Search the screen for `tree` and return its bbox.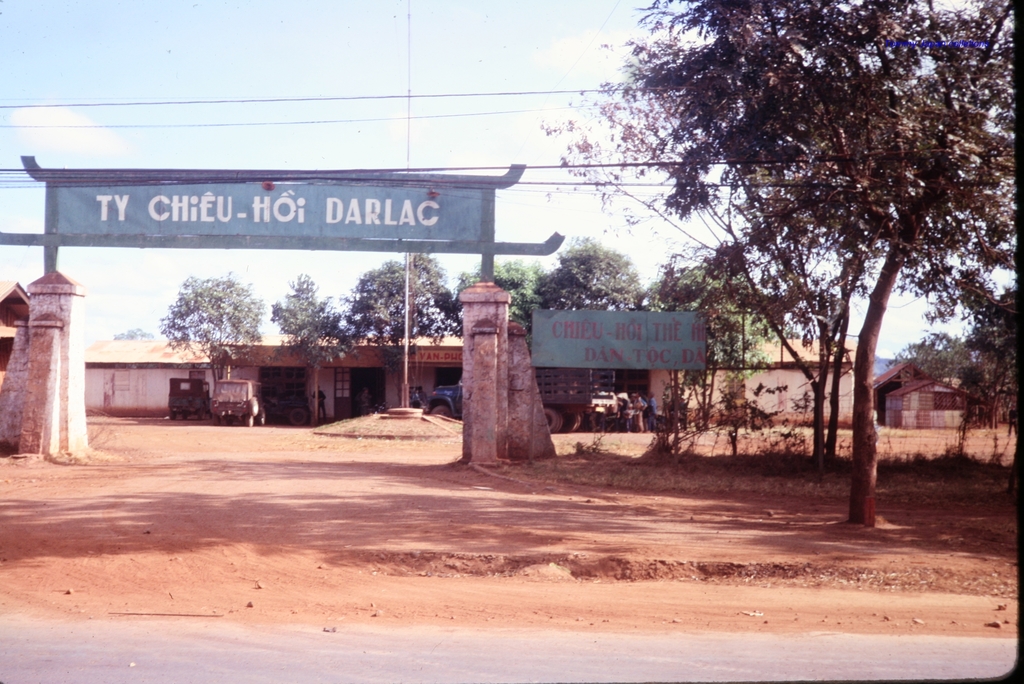
Found: {"left": 349, "top": 256, "right": 462, "bottom": 408}.
